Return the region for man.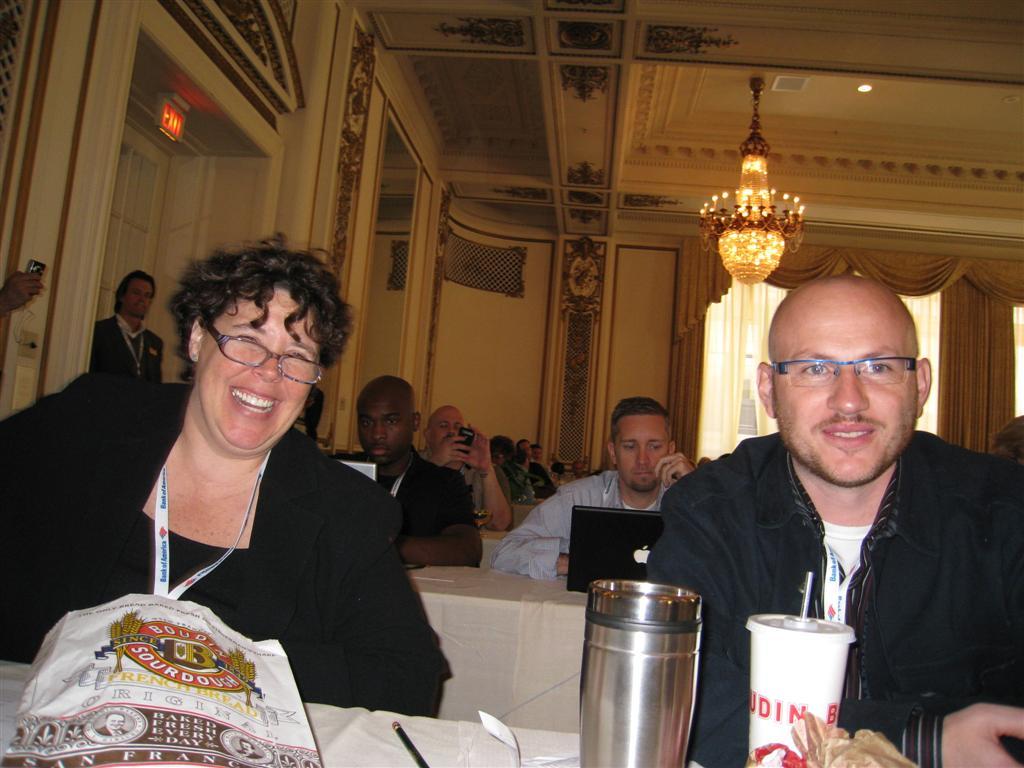
box(494, 432, 508, 461).
